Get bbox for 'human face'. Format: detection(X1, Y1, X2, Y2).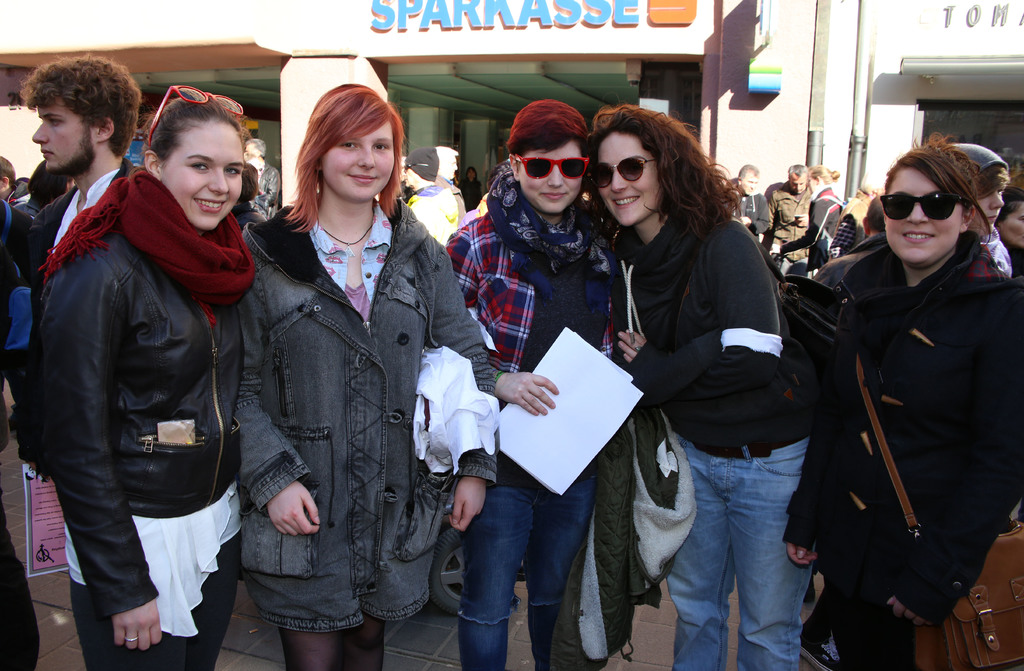
detection(1001, 207, 1023, 245).
